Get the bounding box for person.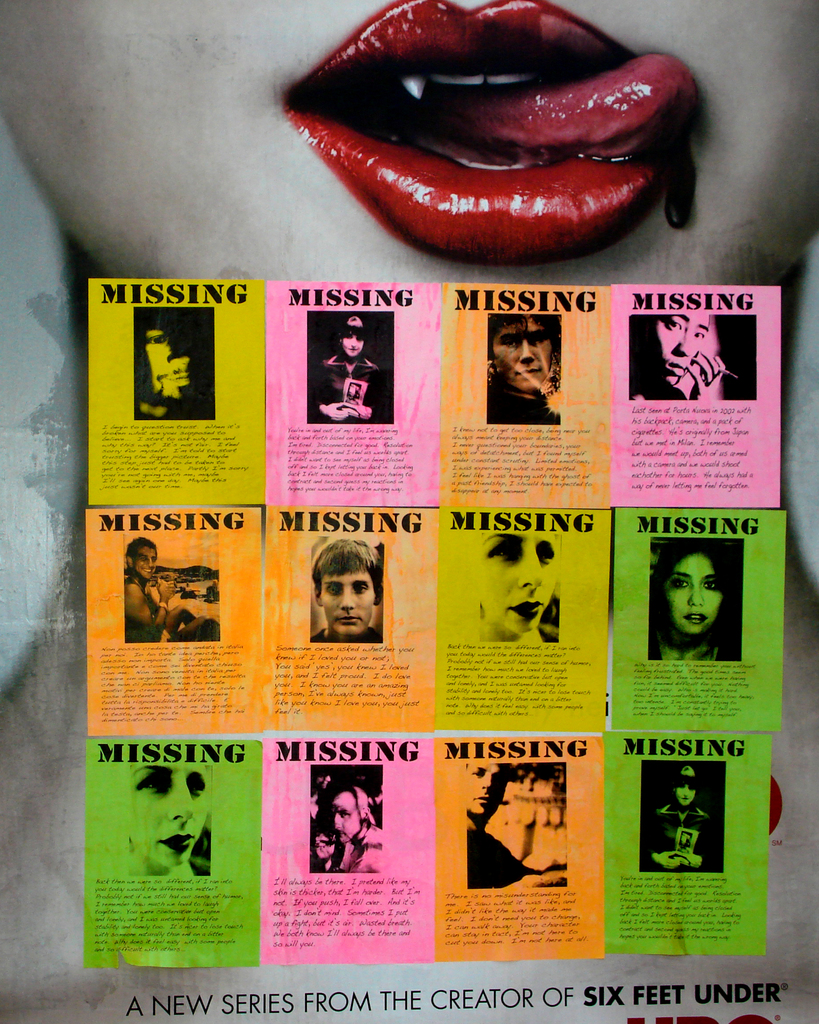
rect(121, 537, 217, 638).
